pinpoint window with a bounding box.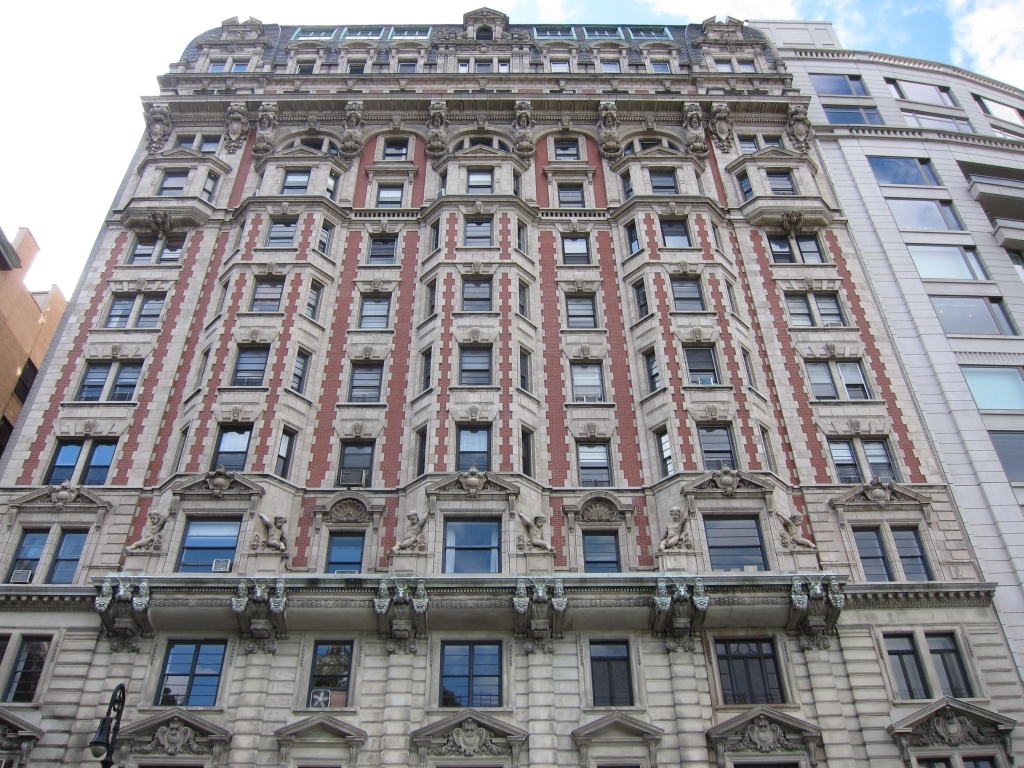
l=824, t=107, r=881, b=124.
